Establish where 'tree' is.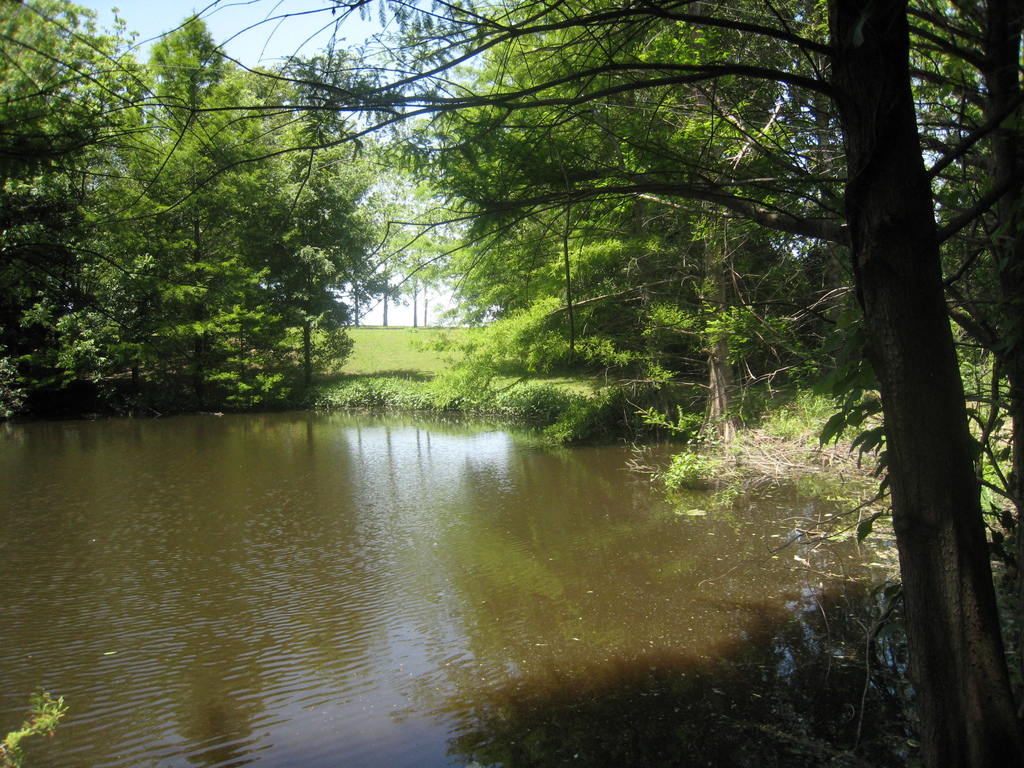
Established at [x1=0, y1=0, x2=1022, y2=767].
